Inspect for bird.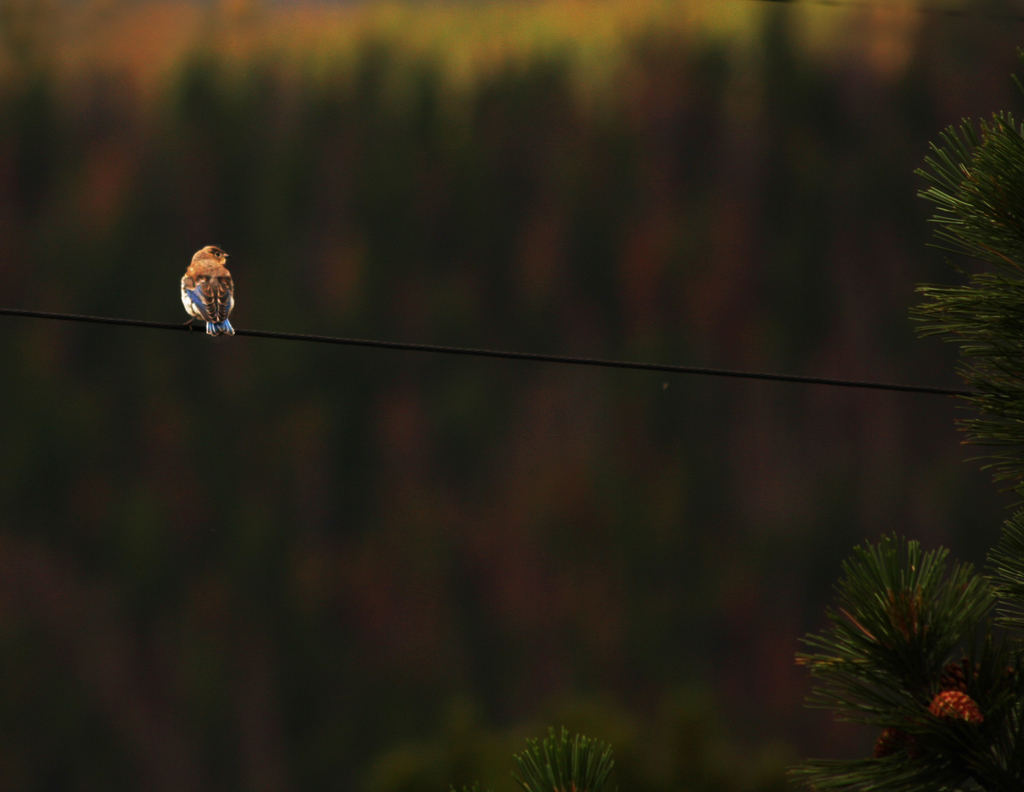
Inspection: 160 239 239 332.
